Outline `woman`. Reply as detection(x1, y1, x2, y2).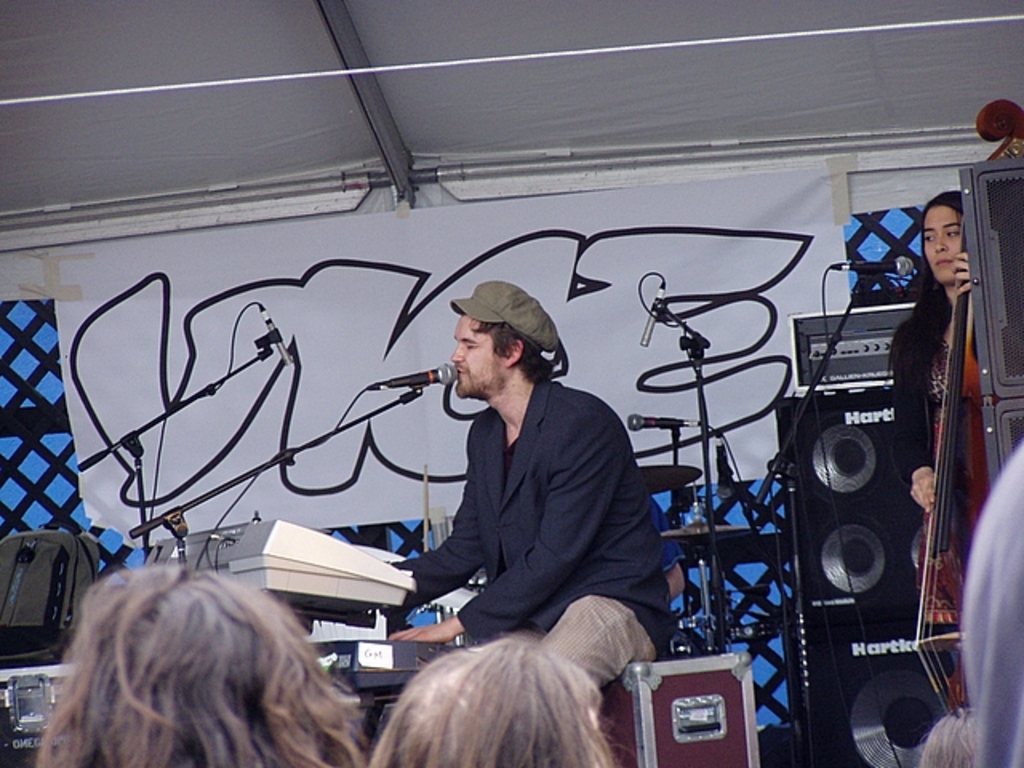
detection(882, 195, 995, 522).
